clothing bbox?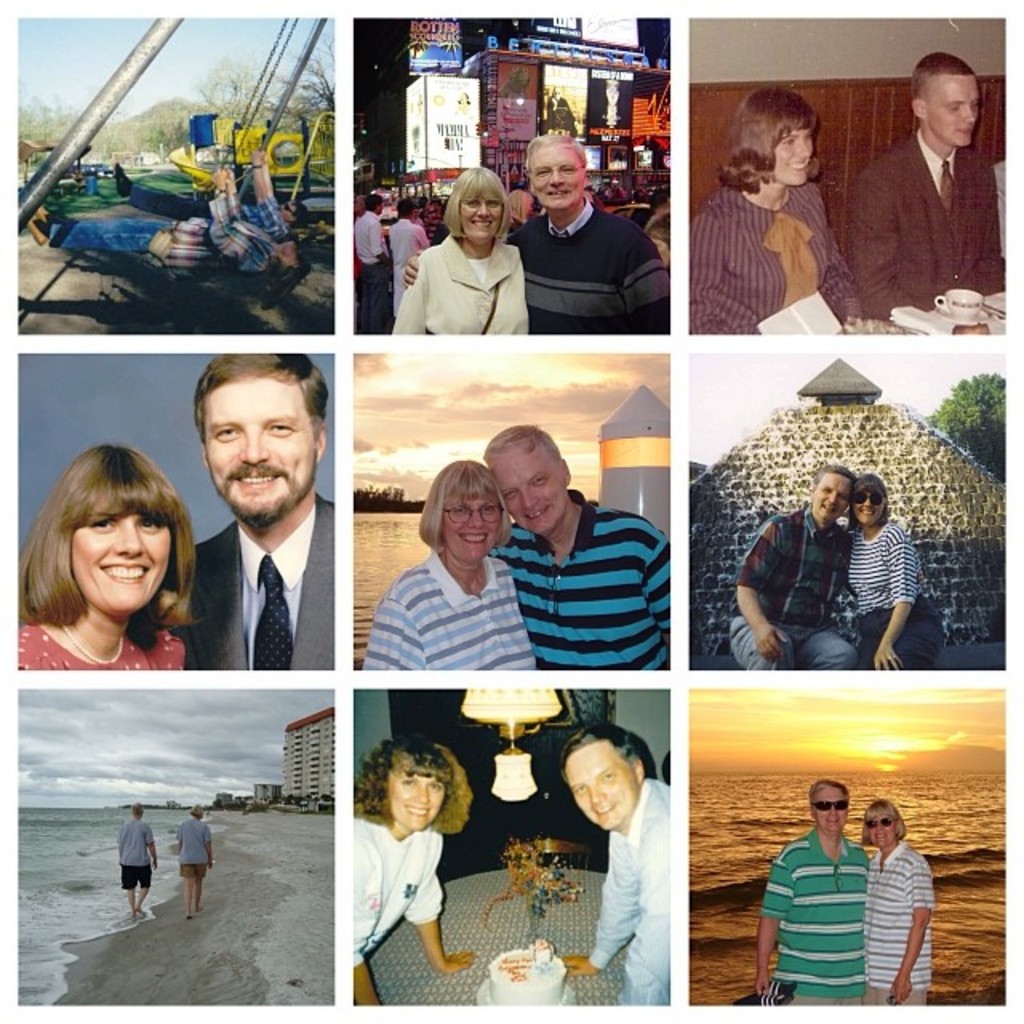
Rect(163, 814, 216, 875)
